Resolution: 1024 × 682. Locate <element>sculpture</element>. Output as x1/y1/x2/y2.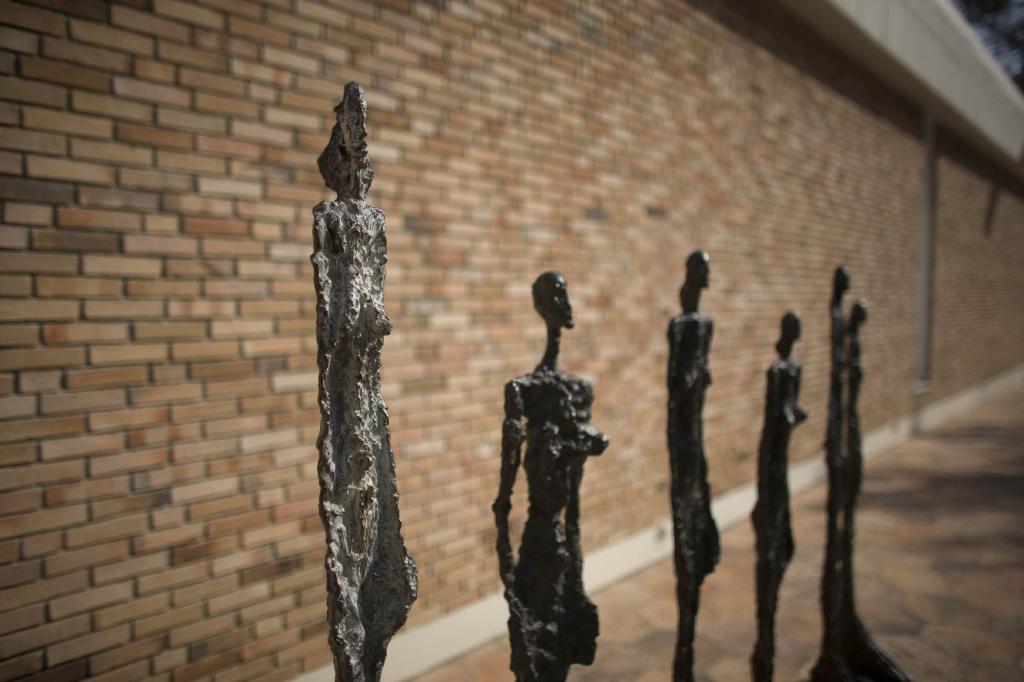
662/247/726/681.
